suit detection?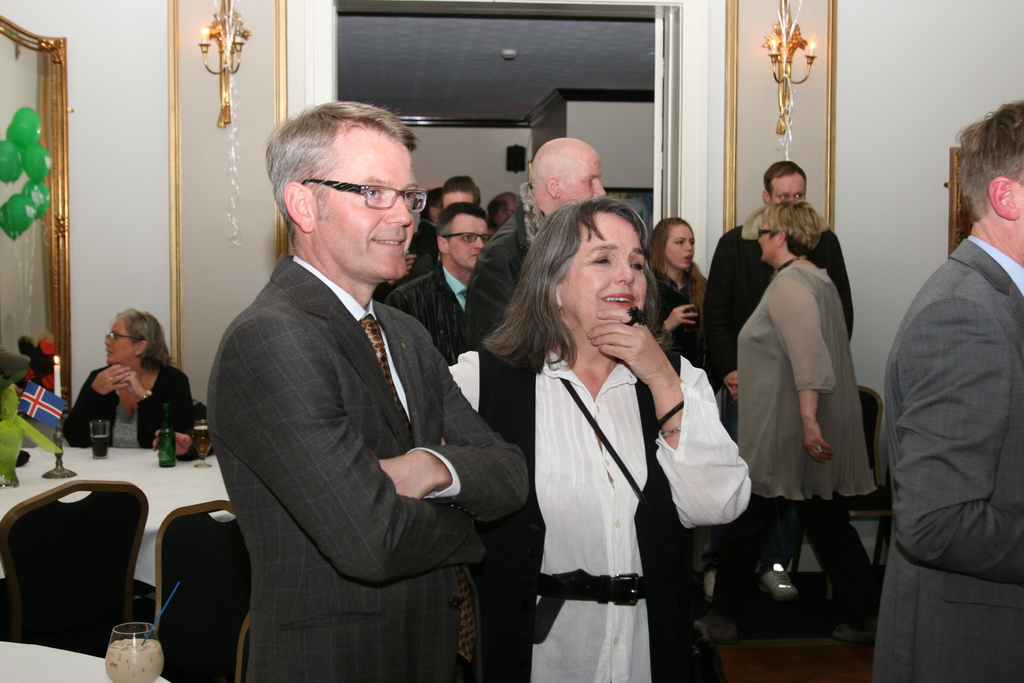
[left=877, top=128, right=1023, bottom=678]
